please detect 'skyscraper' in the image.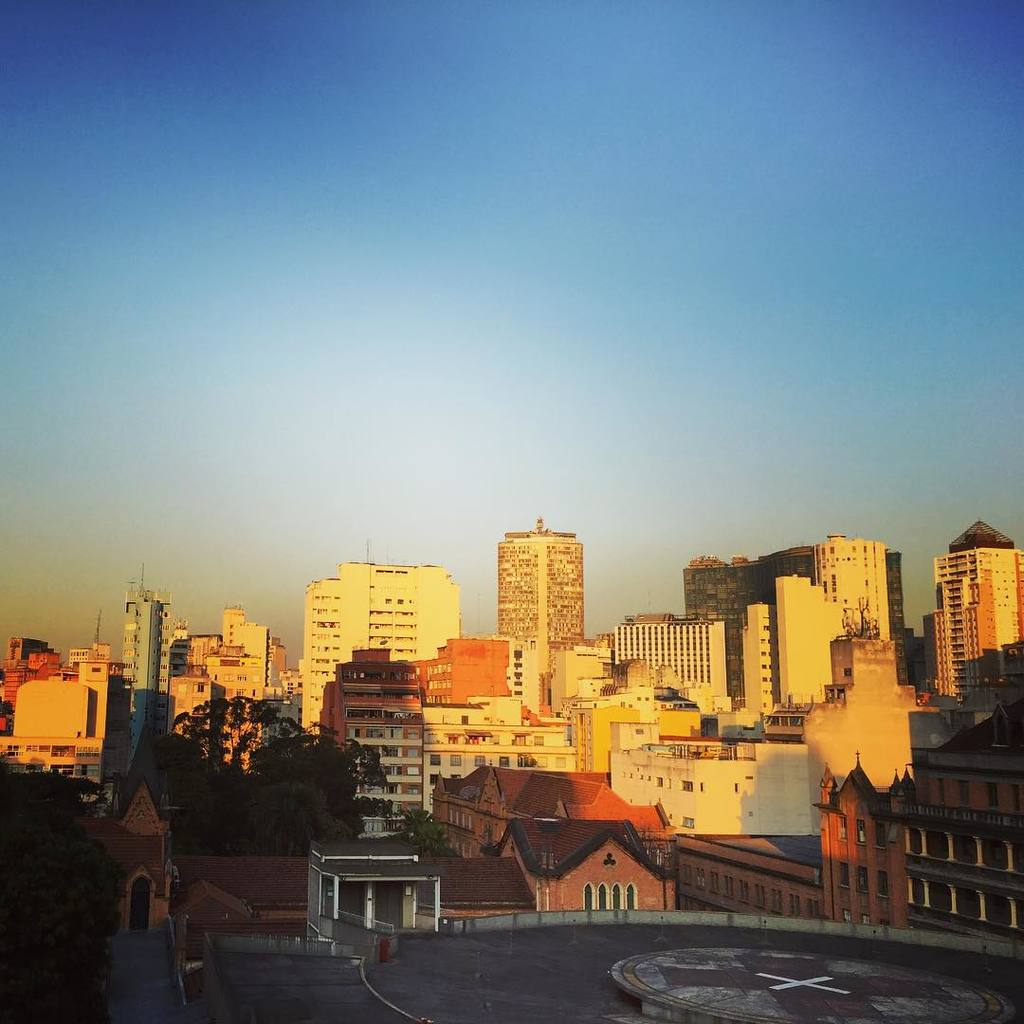
l=221, t=604, r=269, b=687.
